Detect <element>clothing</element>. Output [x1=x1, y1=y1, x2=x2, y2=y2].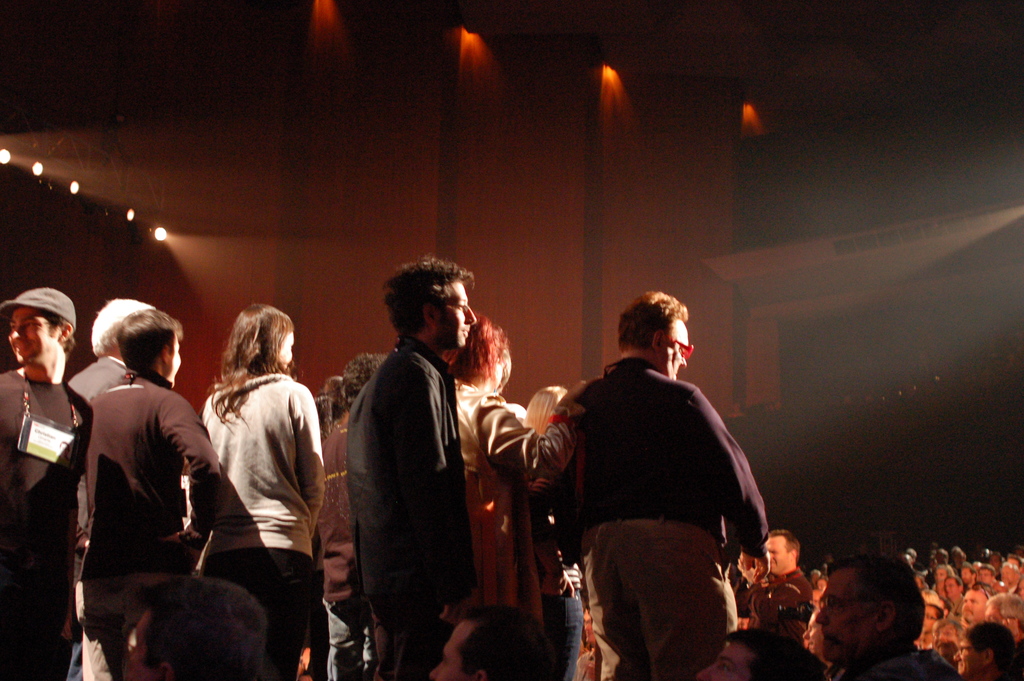
[x1=535, y1=561, x2=588, y2=680].
